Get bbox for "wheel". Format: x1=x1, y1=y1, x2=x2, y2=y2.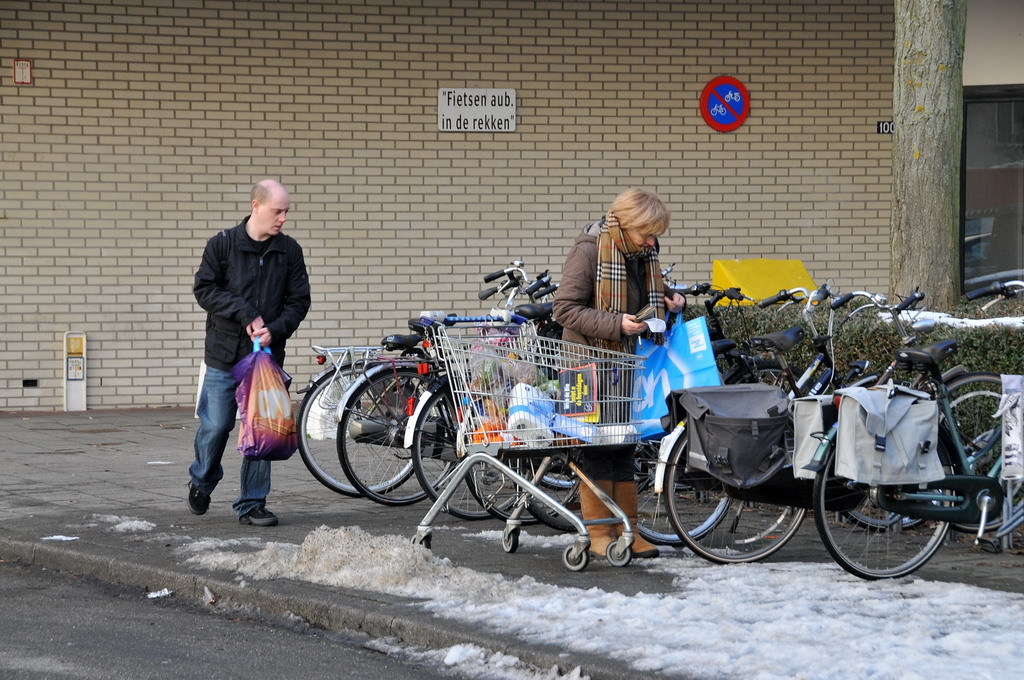
x1=519, y1=452, x2=592, y2=542.
